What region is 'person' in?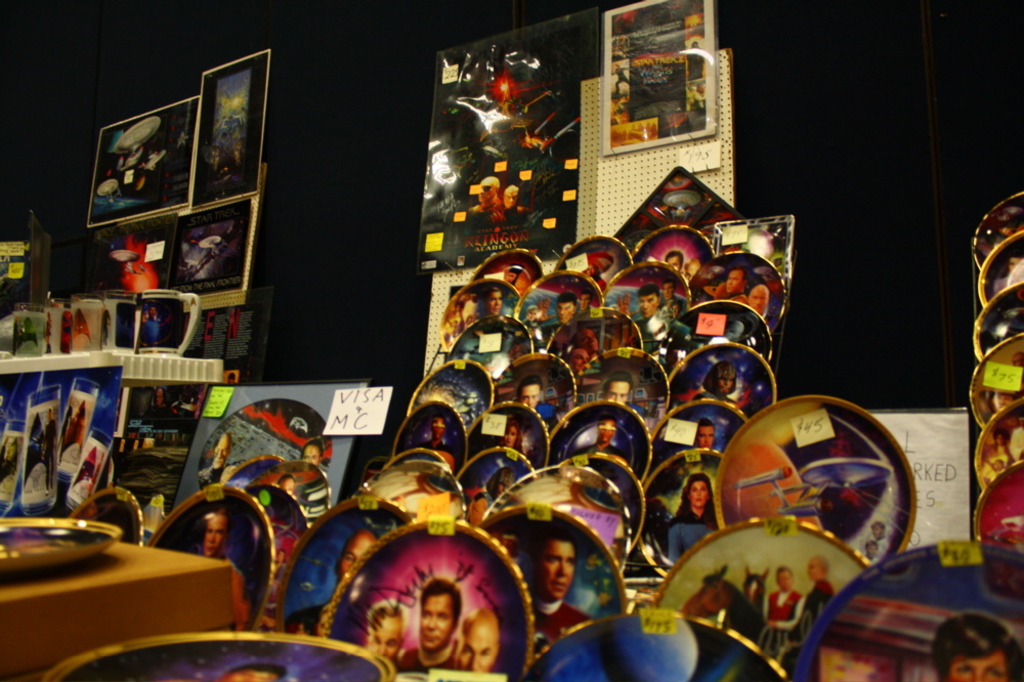
bbox(140, 303, 158, 348).
